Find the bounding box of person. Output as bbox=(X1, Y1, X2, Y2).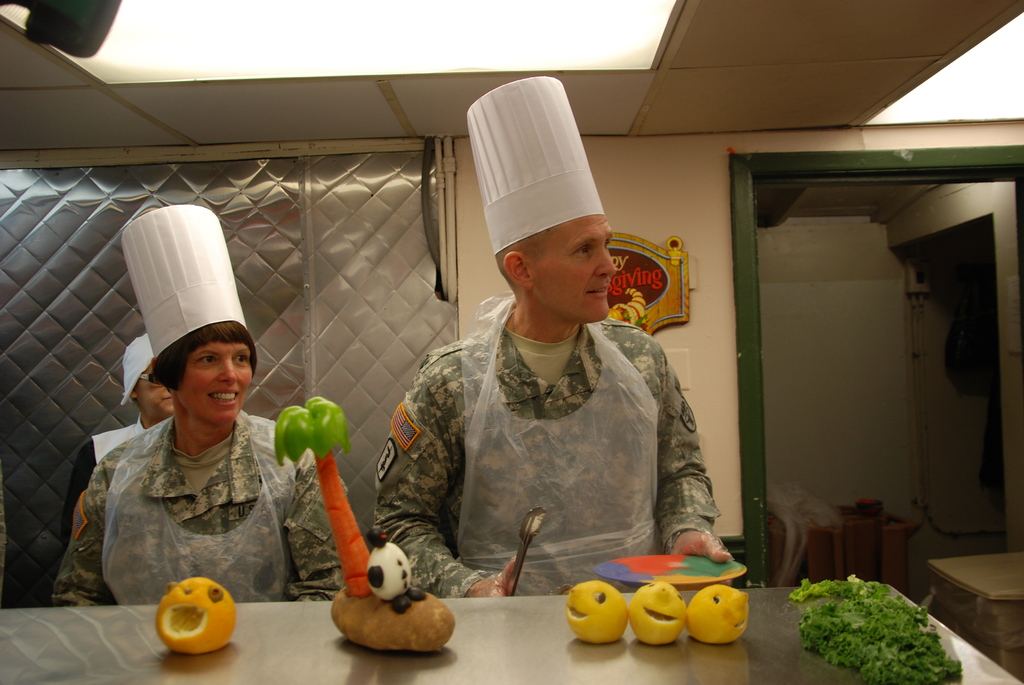
bbox=(50, 201, 352, 604).
